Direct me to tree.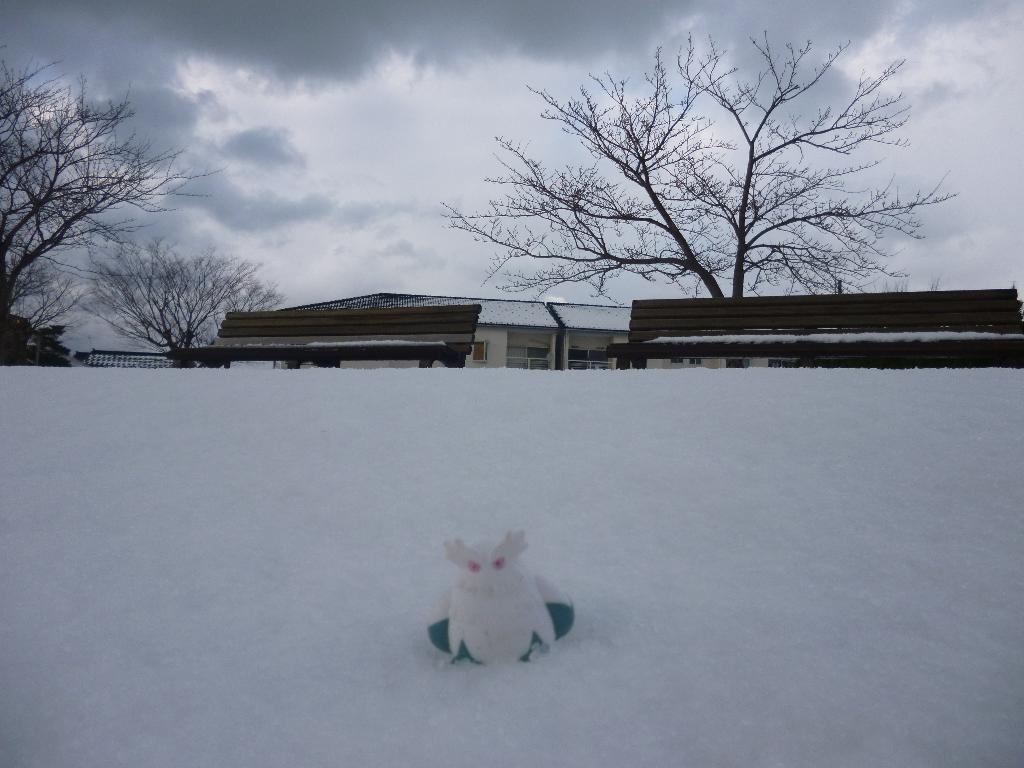
Direction: 0,45,229,369.
